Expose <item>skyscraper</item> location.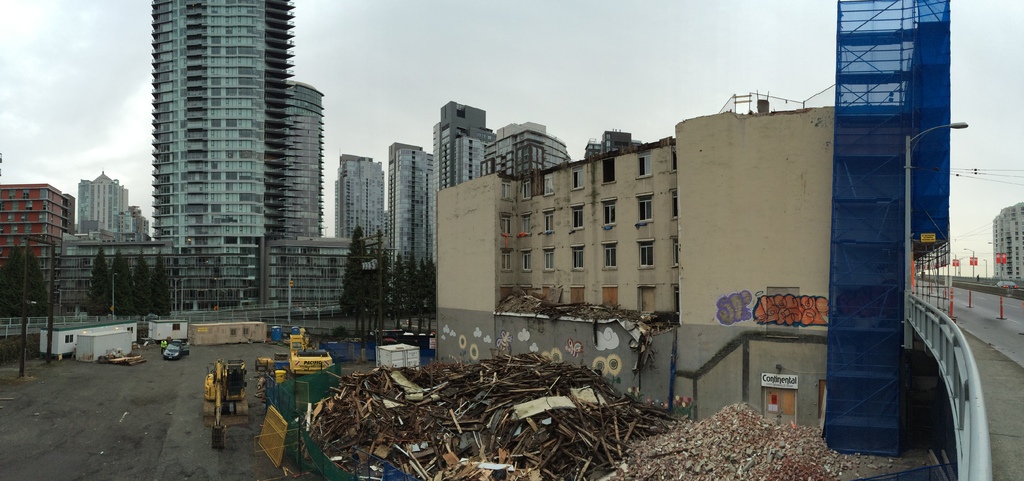
Exposed at {"x1": 589, "y1": 132, "x2": 652, "y2": 161}.
